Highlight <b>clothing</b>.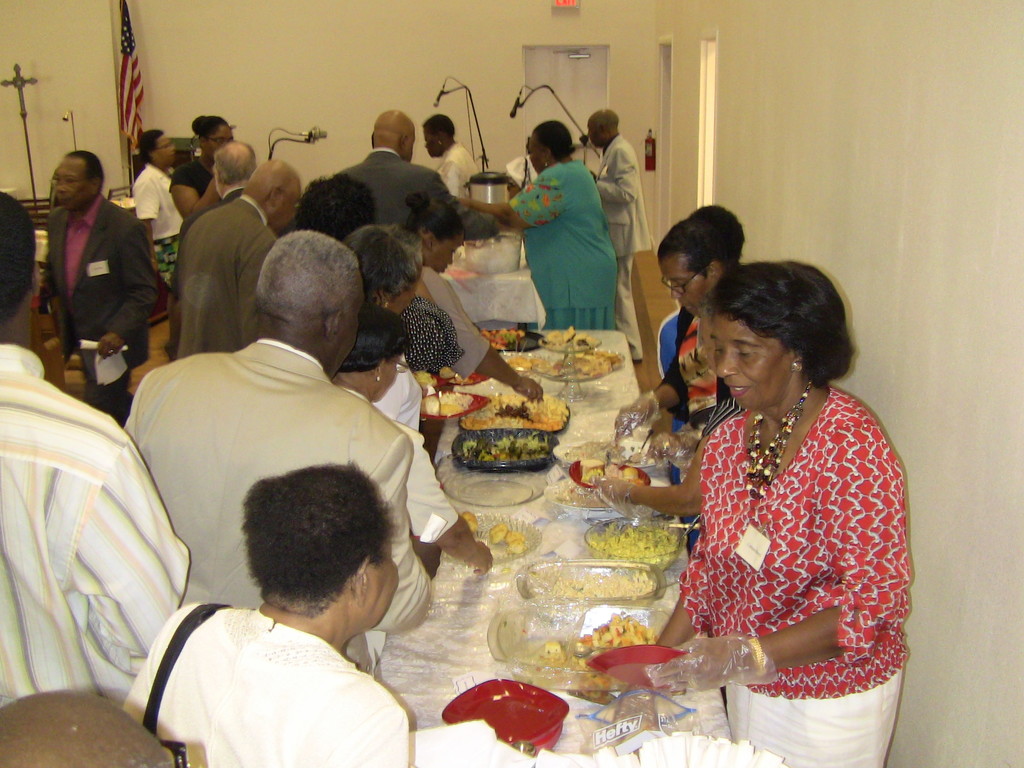
Highlighted region: [left=169, top=191, right=273, bottom=364].
